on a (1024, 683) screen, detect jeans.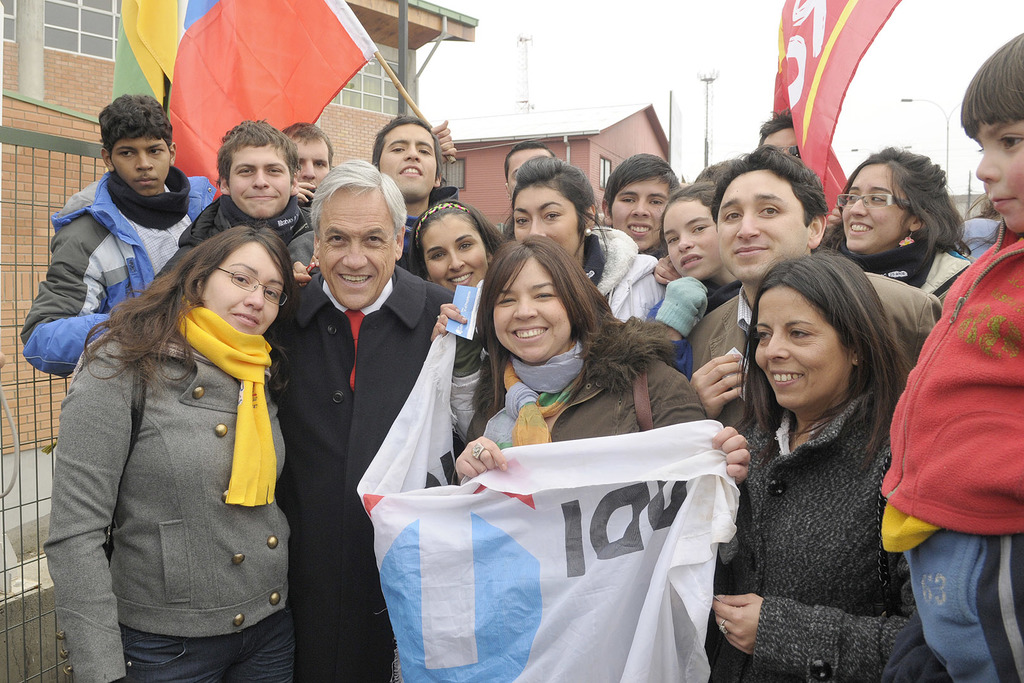
x1=119, y1=606, x2=294, y2=682.
